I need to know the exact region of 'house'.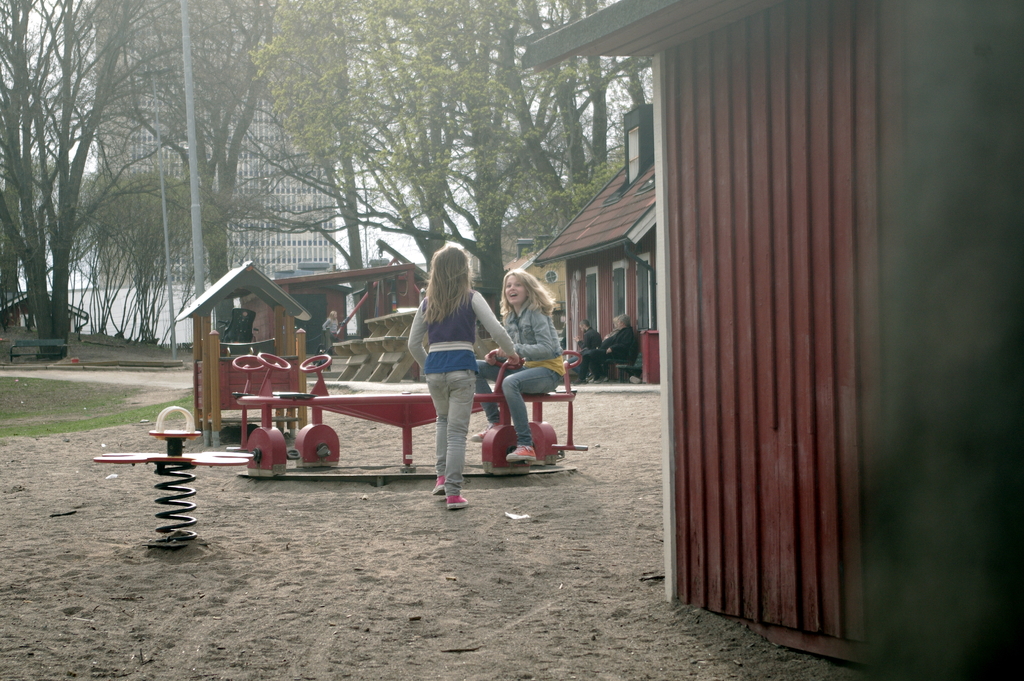
Region: locate(541, 122, 684, 407).
